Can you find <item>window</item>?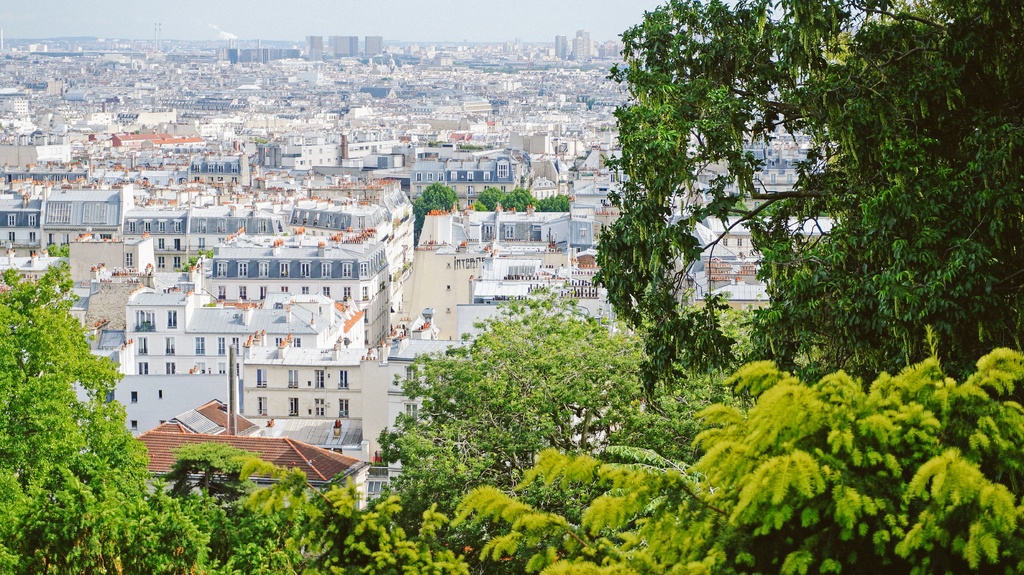
Yes, bounding box: 172, 219, 182, 234.
